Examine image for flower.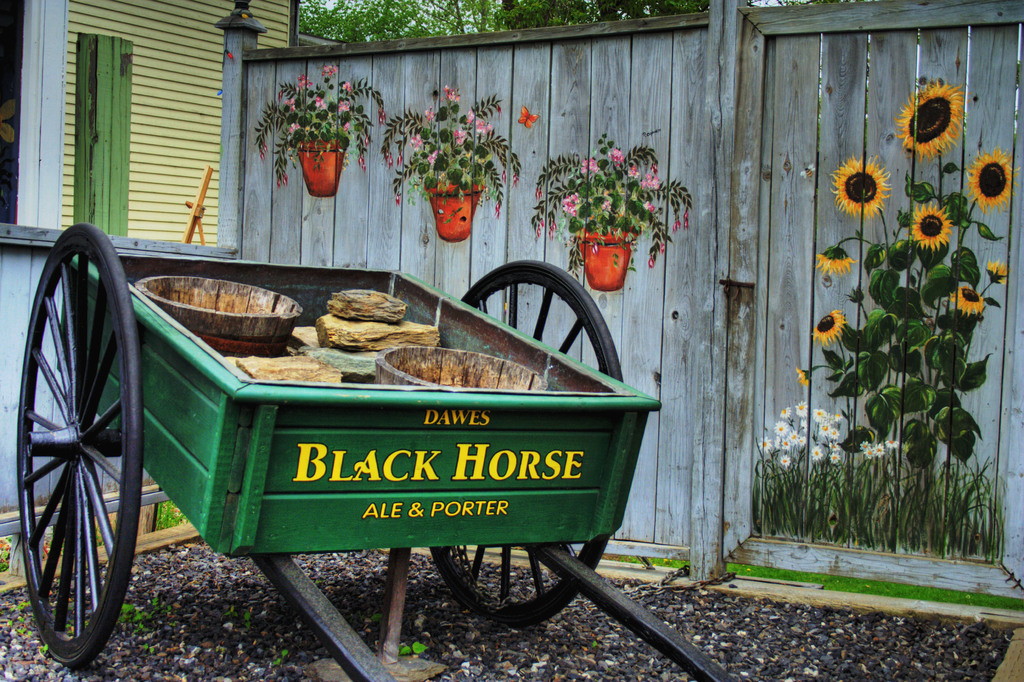
Examination result: box=[454, 128, 470, 147].
